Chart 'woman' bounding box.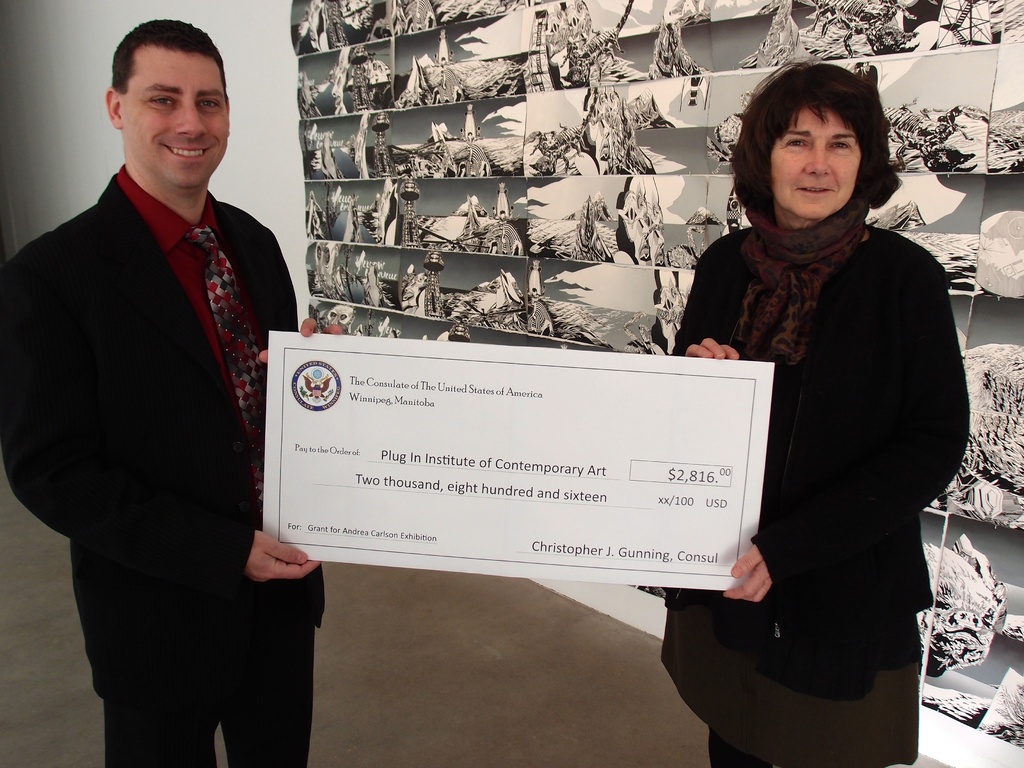
Charted: [660, 54, 970, 767].
